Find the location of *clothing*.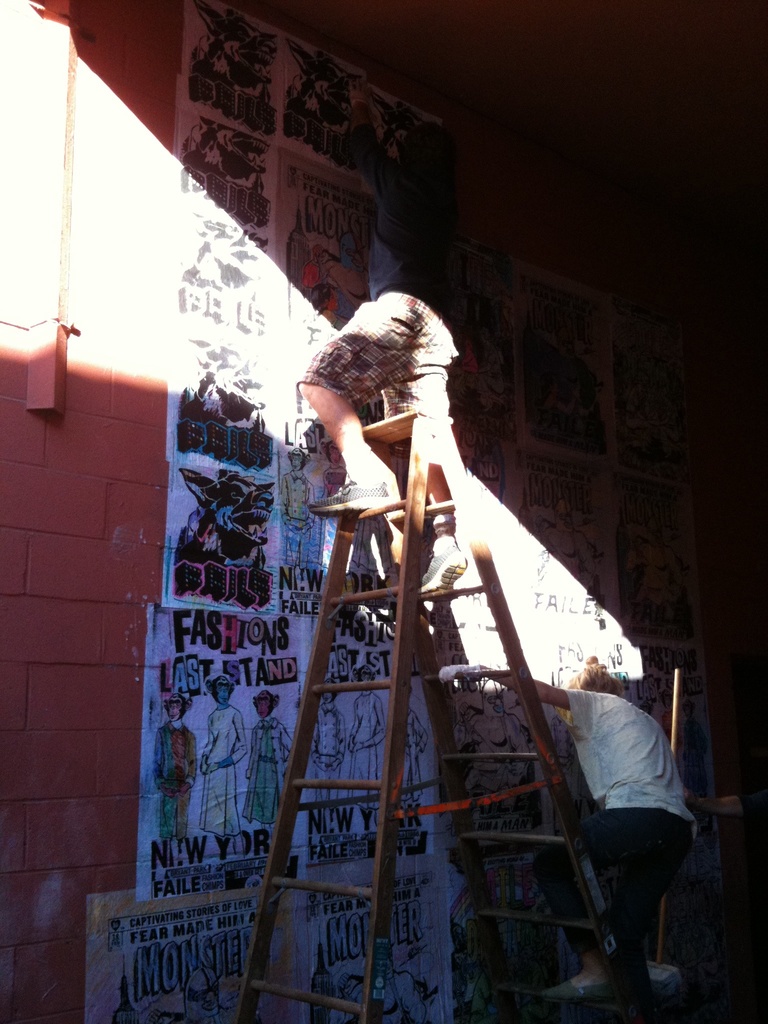
Location: select_region(548, 689, 705, 979).
